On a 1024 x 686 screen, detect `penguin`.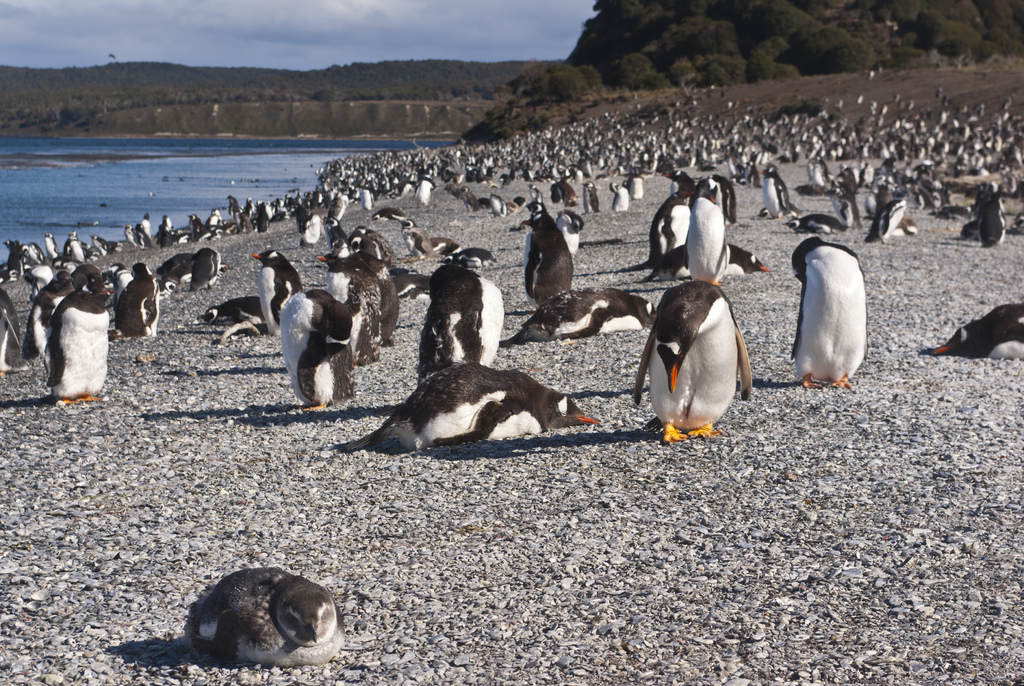
locate(519, 213, 574, 314).
